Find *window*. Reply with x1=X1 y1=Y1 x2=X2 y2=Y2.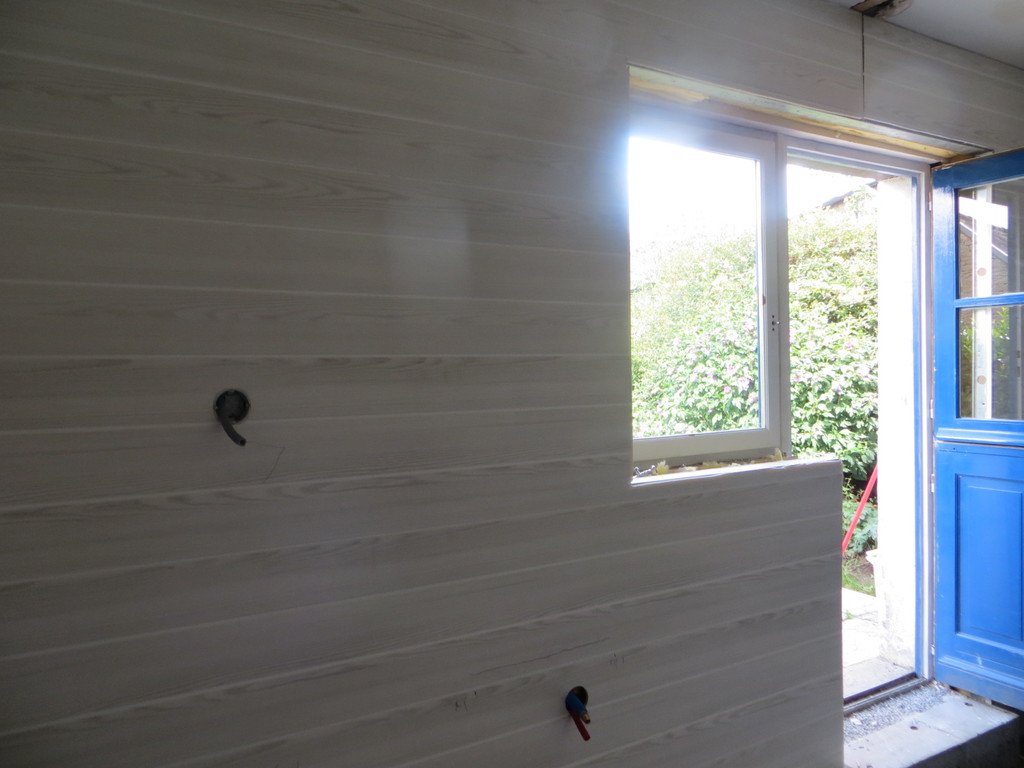
x1=624 y1=102 x2=784 y2=468.
